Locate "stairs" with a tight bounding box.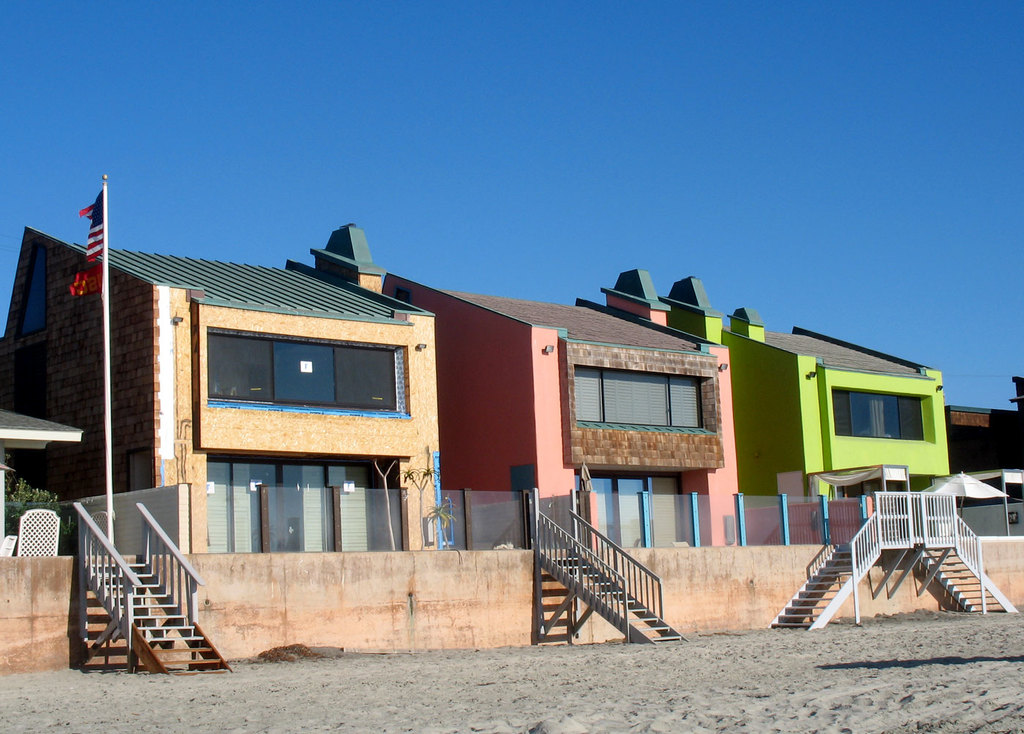
[913,539,1020,618].
